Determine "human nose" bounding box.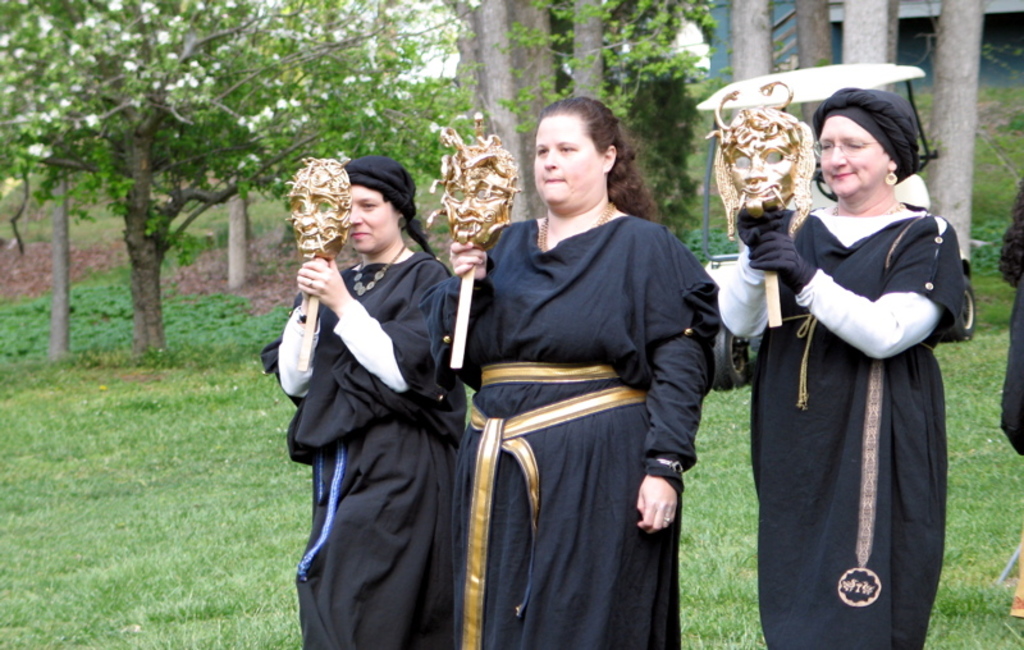
Determined: (301, 207, 315, 233).
